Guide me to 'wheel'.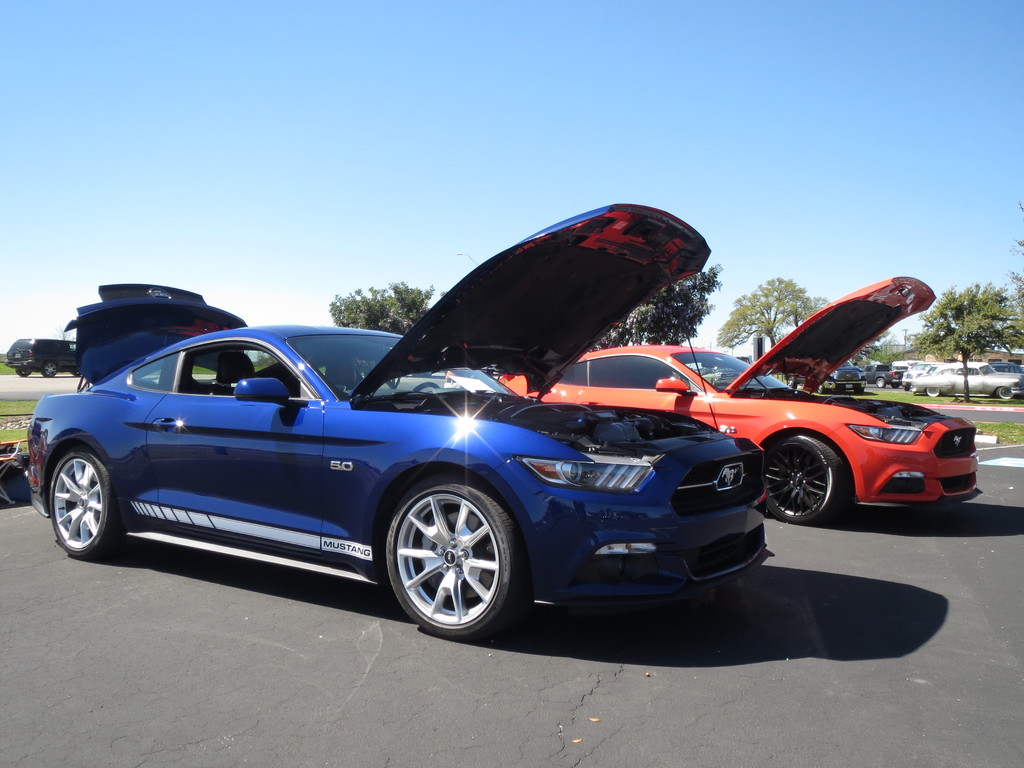
Guidance: 891/381/899/390.
